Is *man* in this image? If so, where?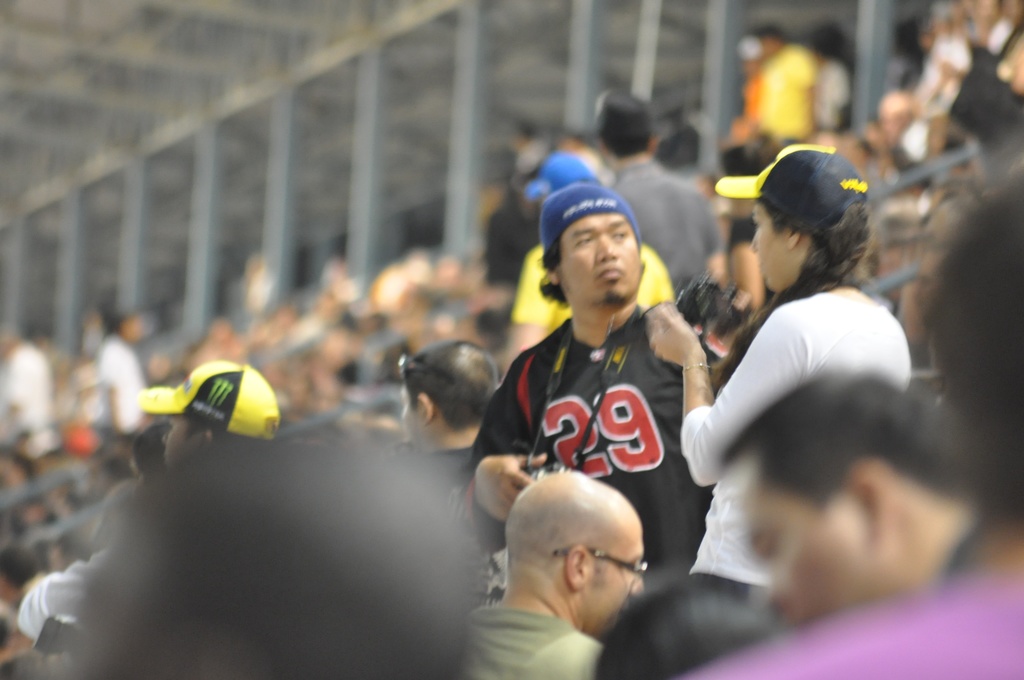
Yes, at (392,339,496,461).
